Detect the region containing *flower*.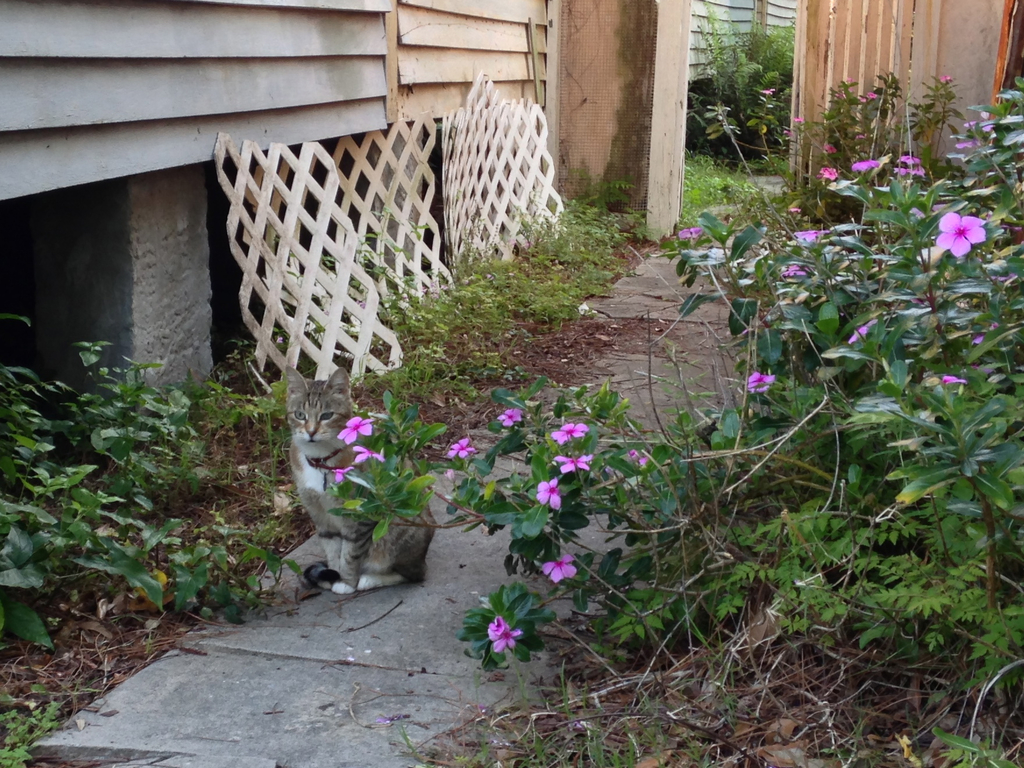
l=852, t=159, r=878, b=174.
